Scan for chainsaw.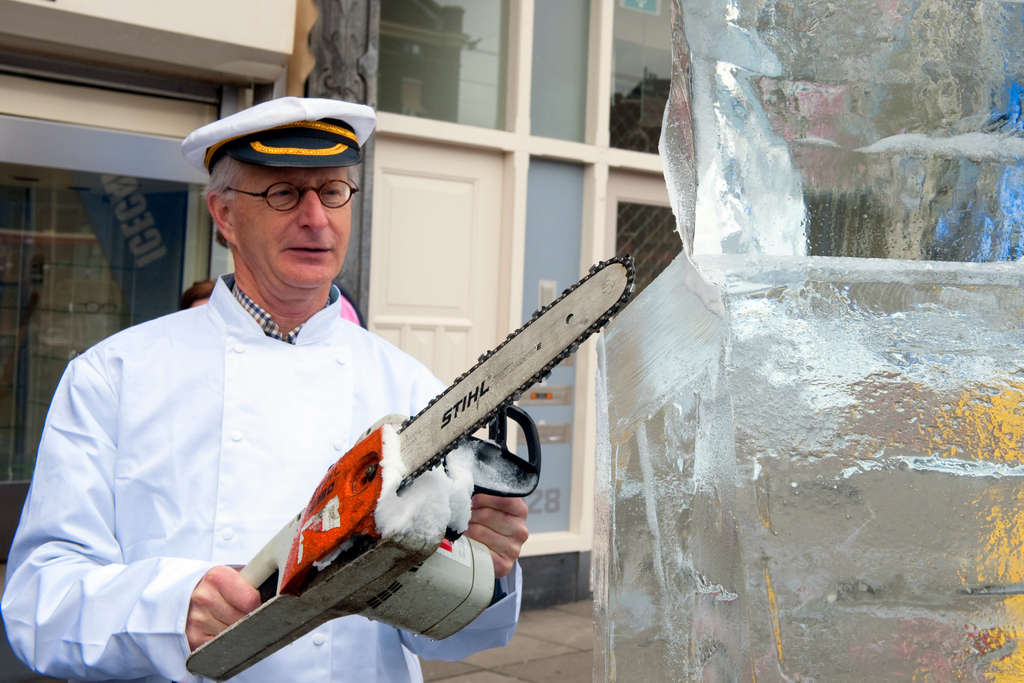
Scan result: 185,257,637,682.
